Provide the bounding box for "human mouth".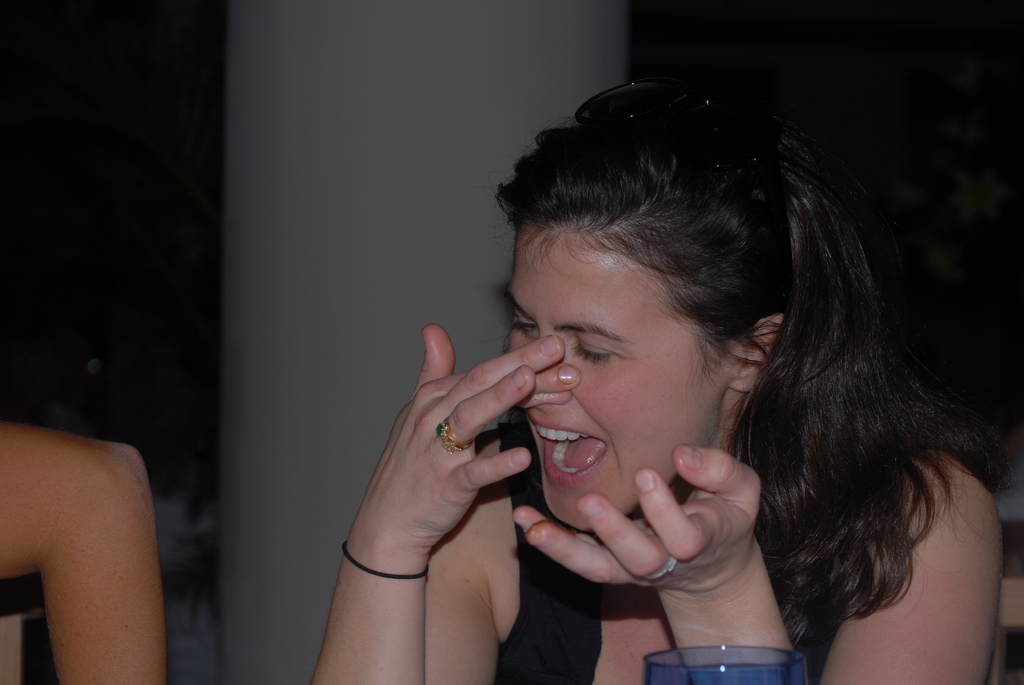
x1=532 y1=416 x2=609 y2=487.
